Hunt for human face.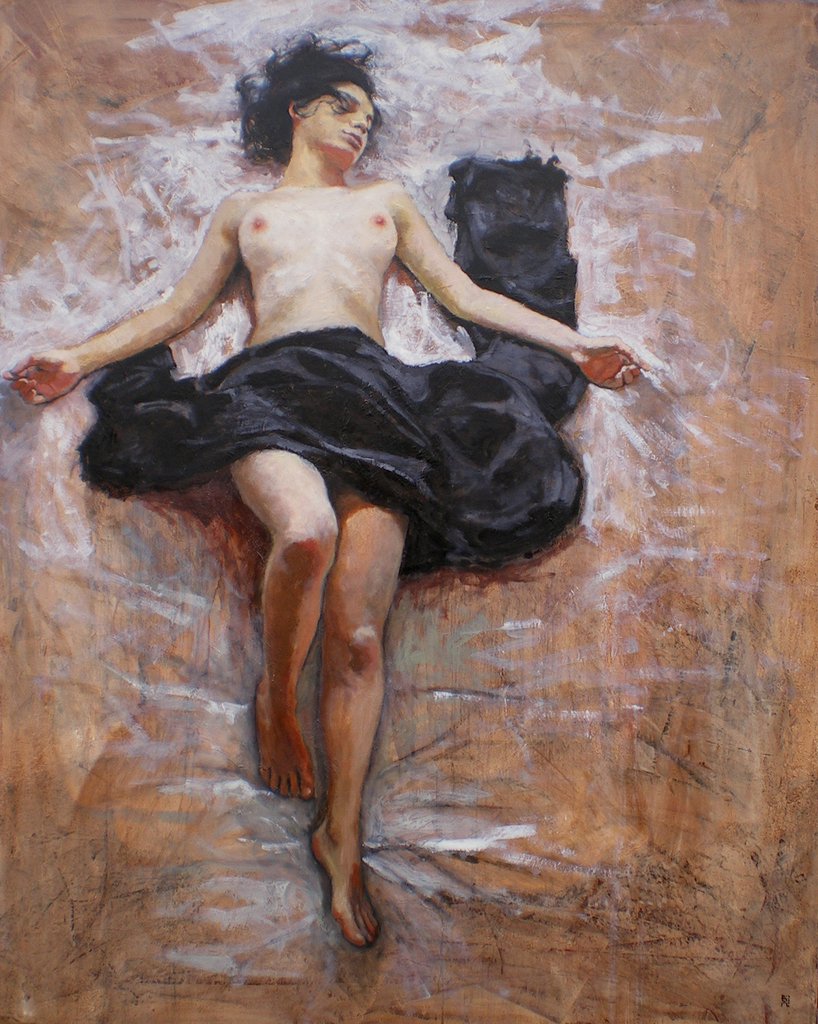
Hunted down at {"left": 308, "top": 84, "right": 375, "bottom": 165}.
